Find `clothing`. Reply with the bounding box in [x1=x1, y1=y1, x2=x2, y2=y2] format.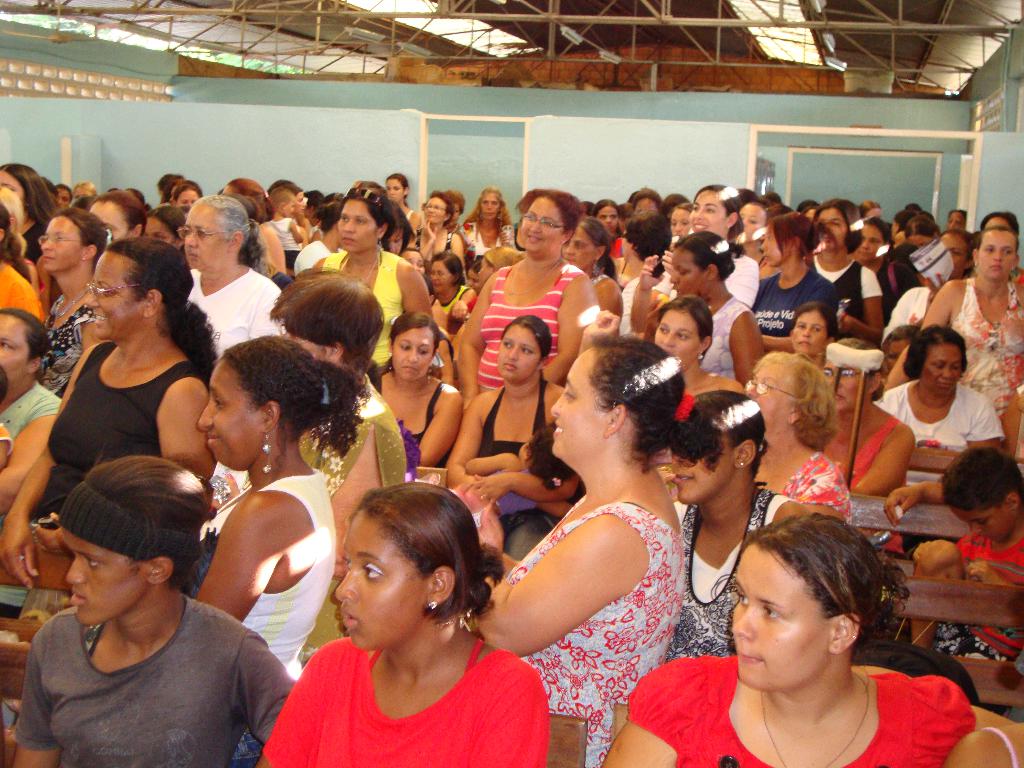
[x1=851, y1=415, x2=901, y2=484].
